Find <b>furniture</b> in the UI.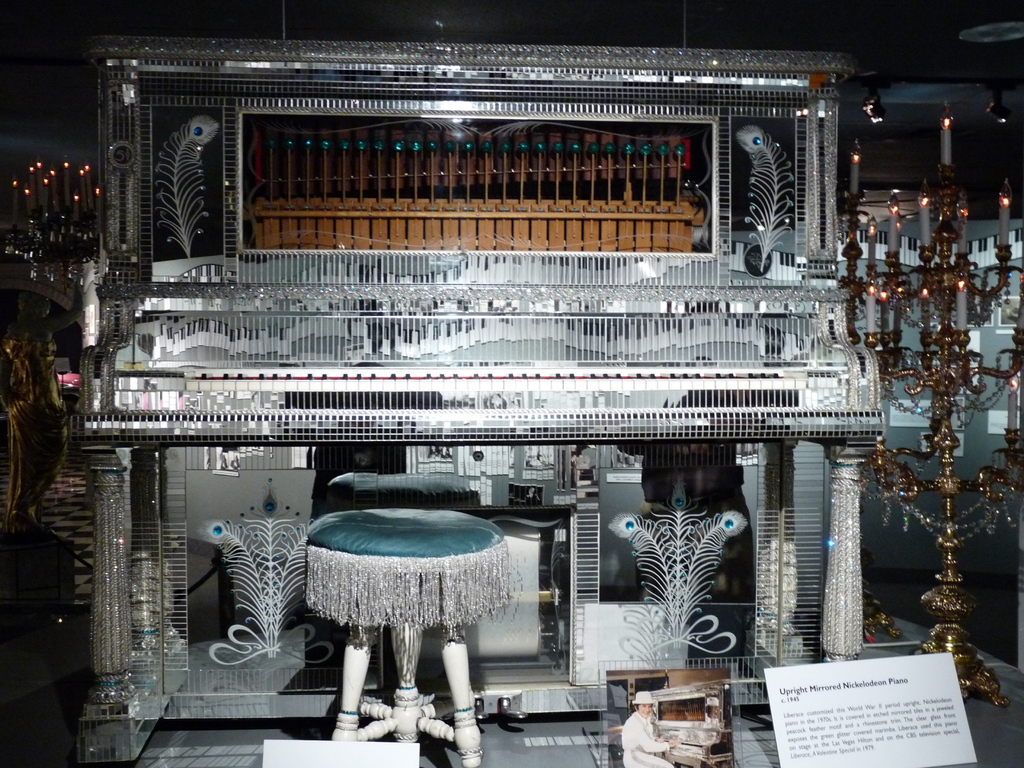
UI element at 305:508:509:767.
